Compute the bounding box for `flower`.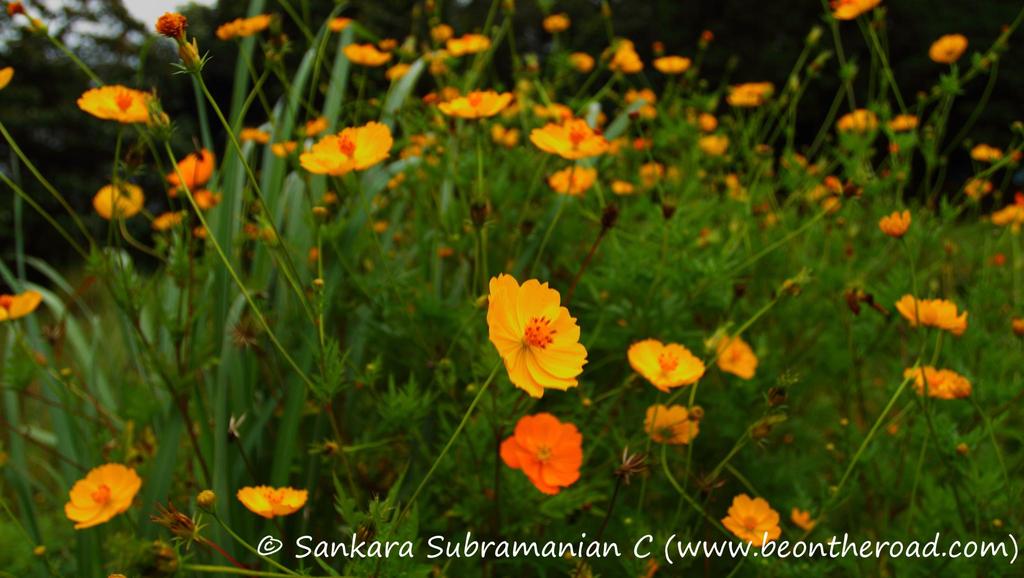
l=371, t=220, r=390, b=233.
